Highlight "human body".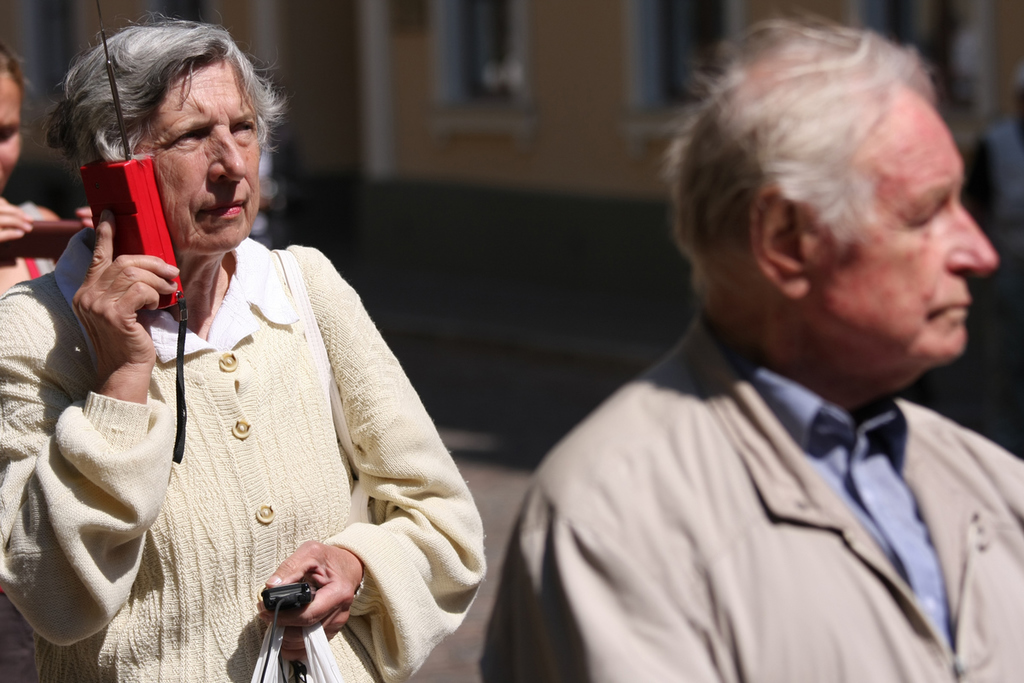
Highlighted region: x1=480, y1=318, x2=1023, y2=682.
